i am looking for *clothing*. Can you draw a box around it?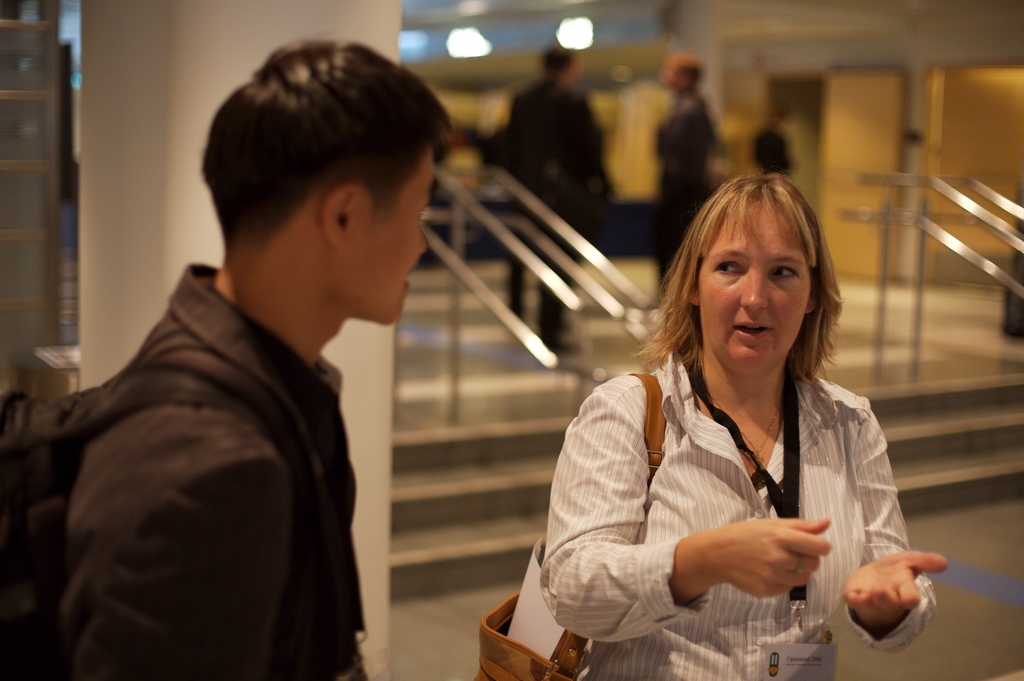
Sure, the bounding box is {"x1": 532, "y1": 338, "x2": 937, "y2": 680}.
